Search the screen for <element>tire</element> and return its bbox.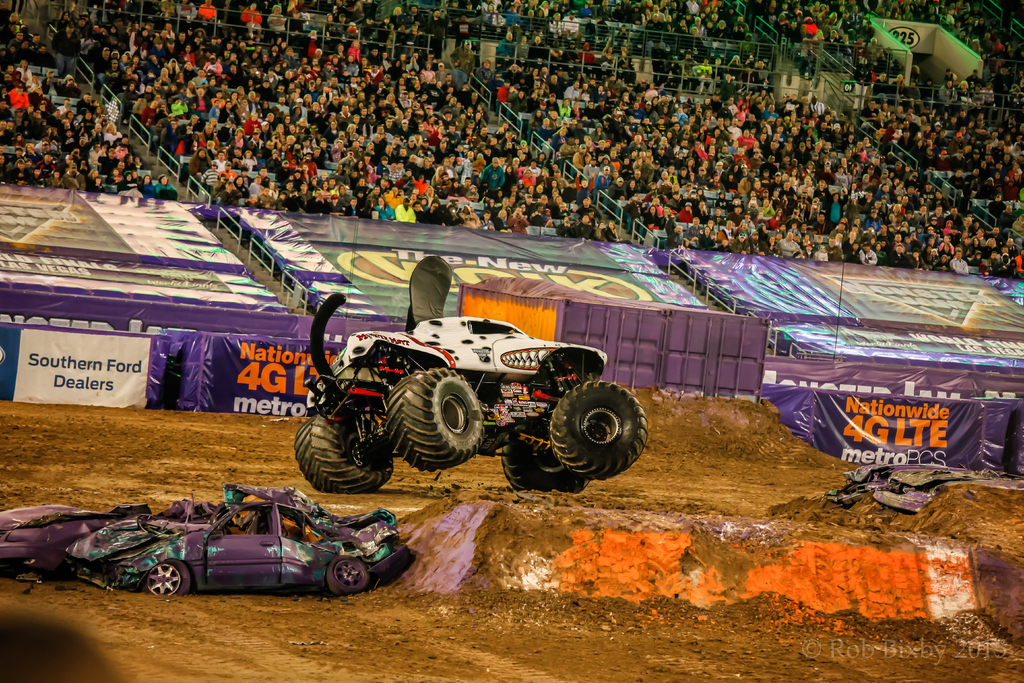
Found: pyautogui.locateOnScreen(552, 385, 643, 479).
